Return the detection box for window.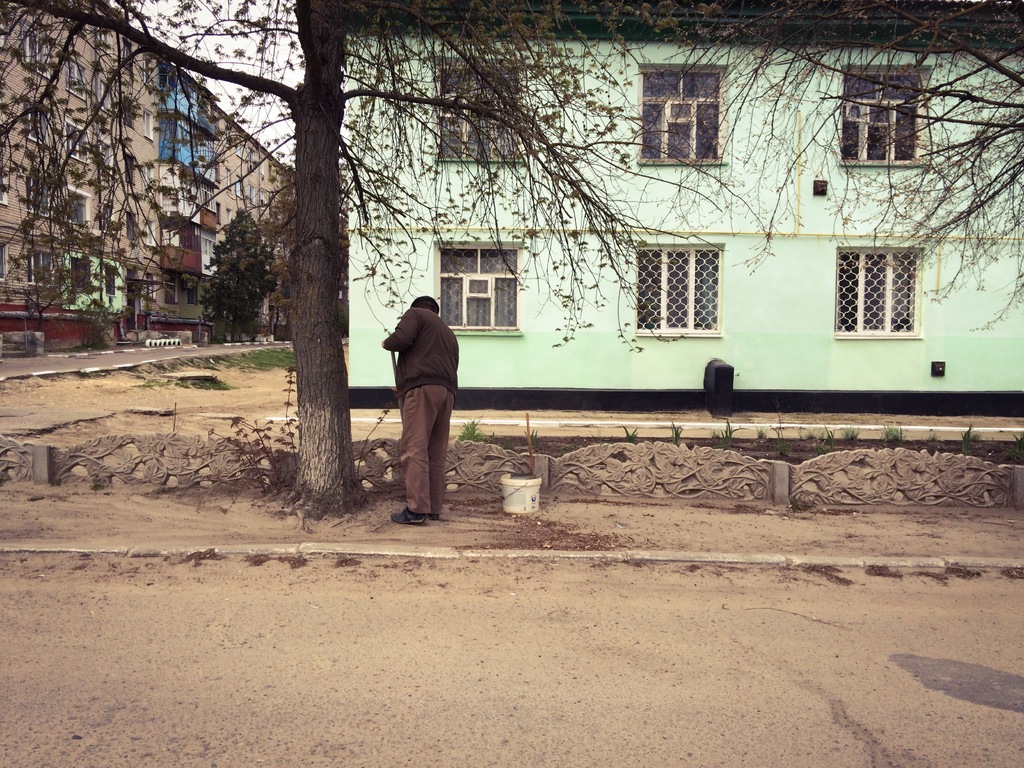
[left=636, top=247, right=722, bottom=335].
